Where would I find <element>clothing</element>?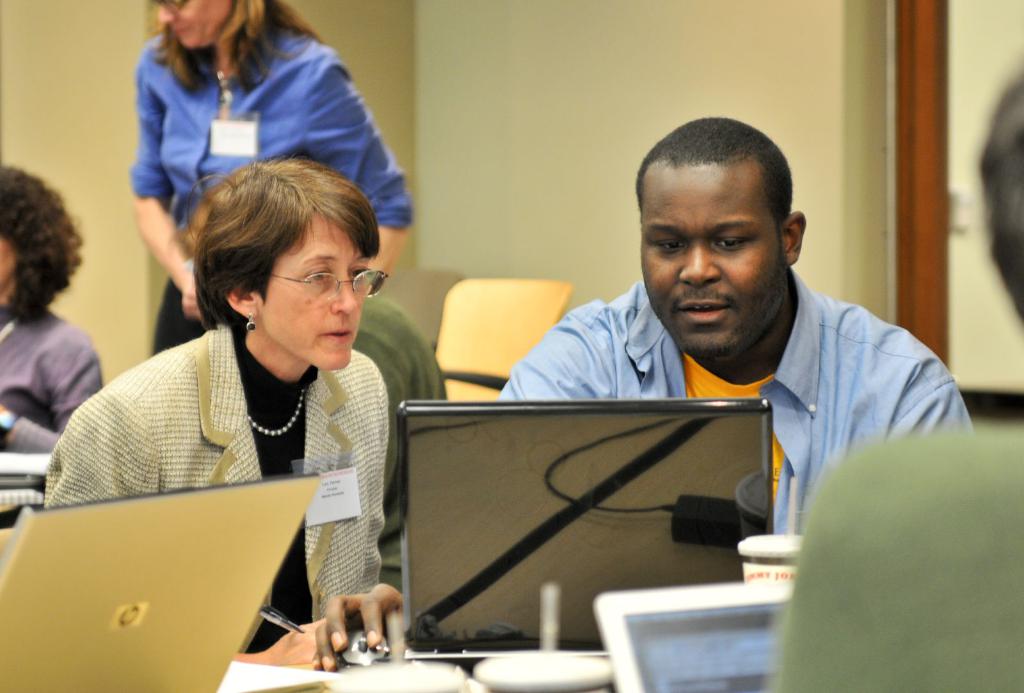
At select_region(21, 317, 440, 645).
